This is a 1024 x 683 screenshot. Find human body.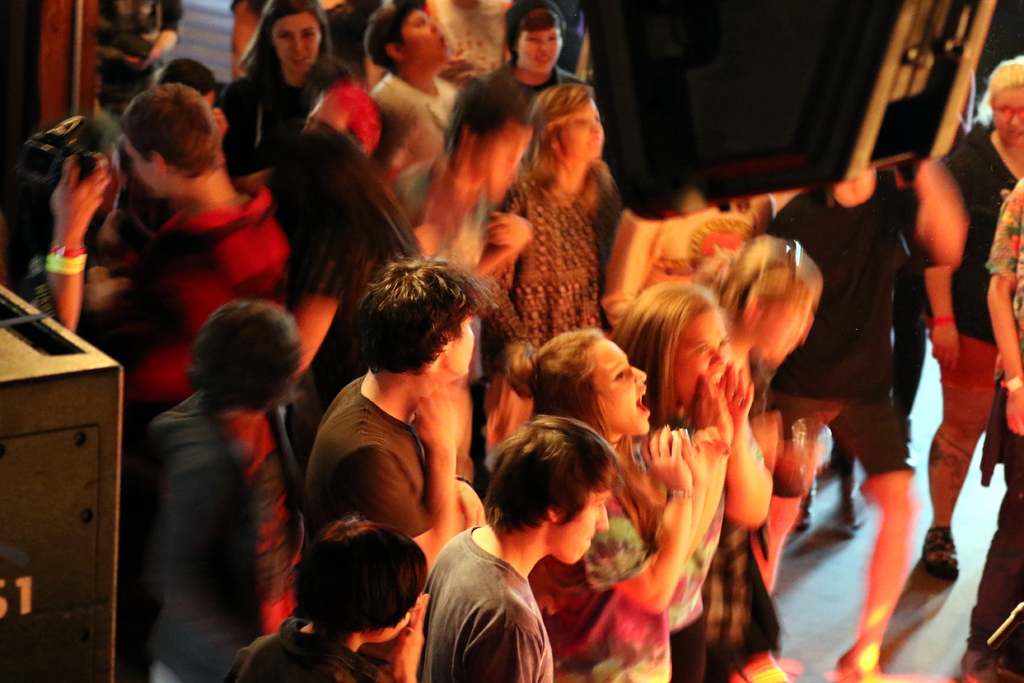
Bounding box: 278/115/414/325.
